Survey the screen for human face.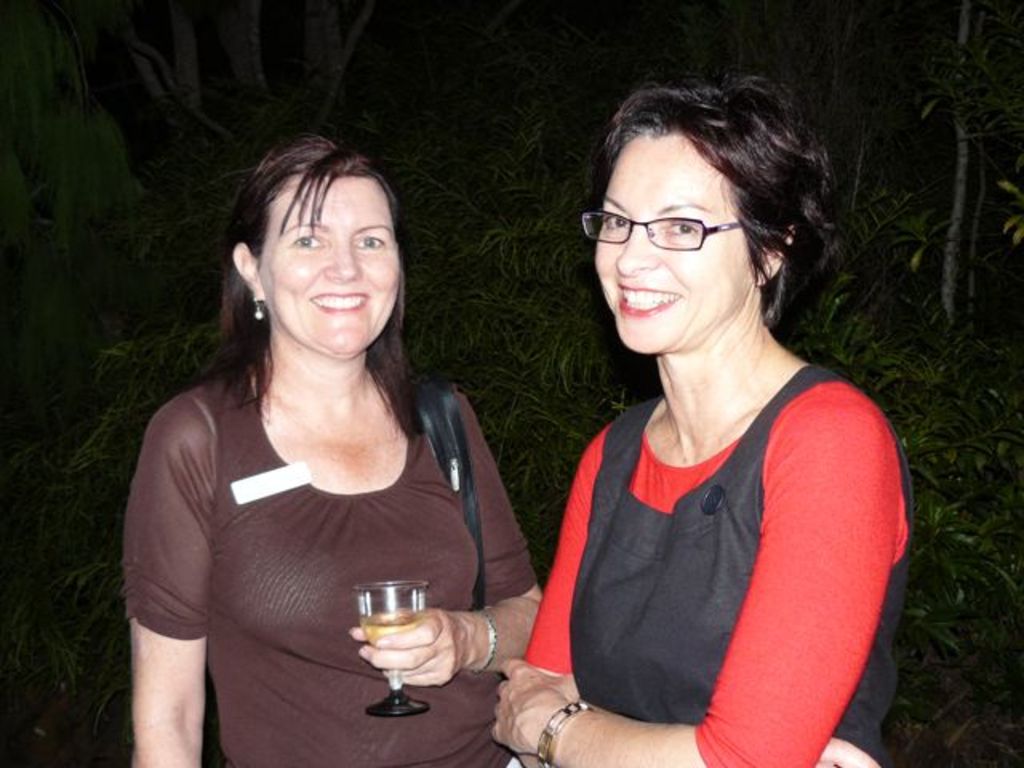
Survey found: [x1=592, y1=142, x2=742, y2=358].
